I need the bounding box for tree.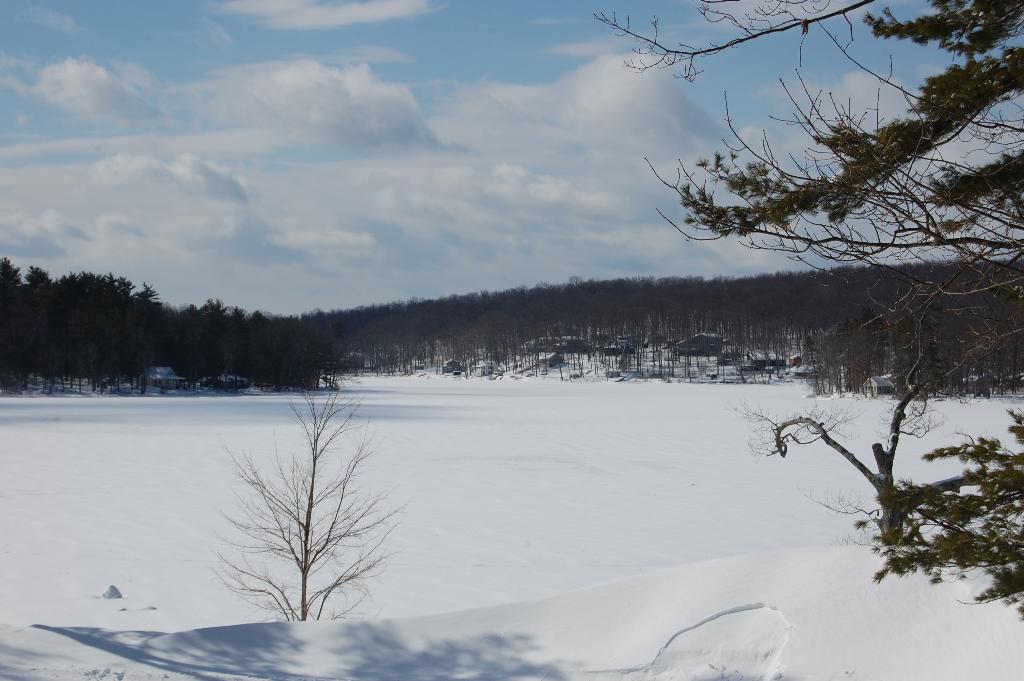
Here it is: Rect(726, 345, 1021, 561).
